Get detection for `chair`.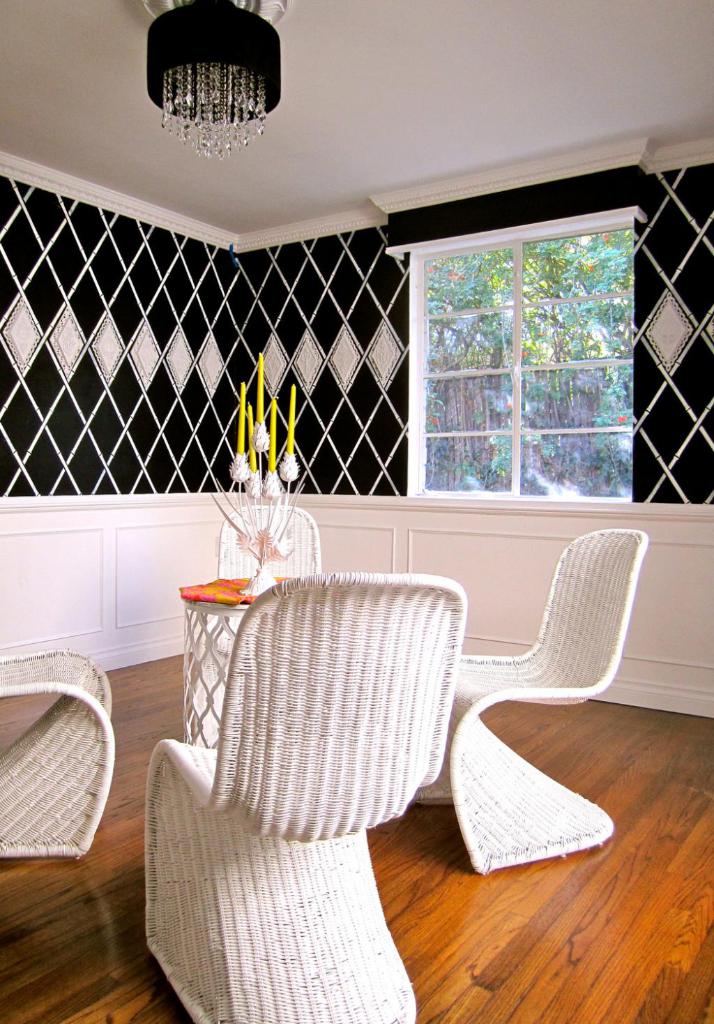
Detection: region(135, 578, 515, 1023).
